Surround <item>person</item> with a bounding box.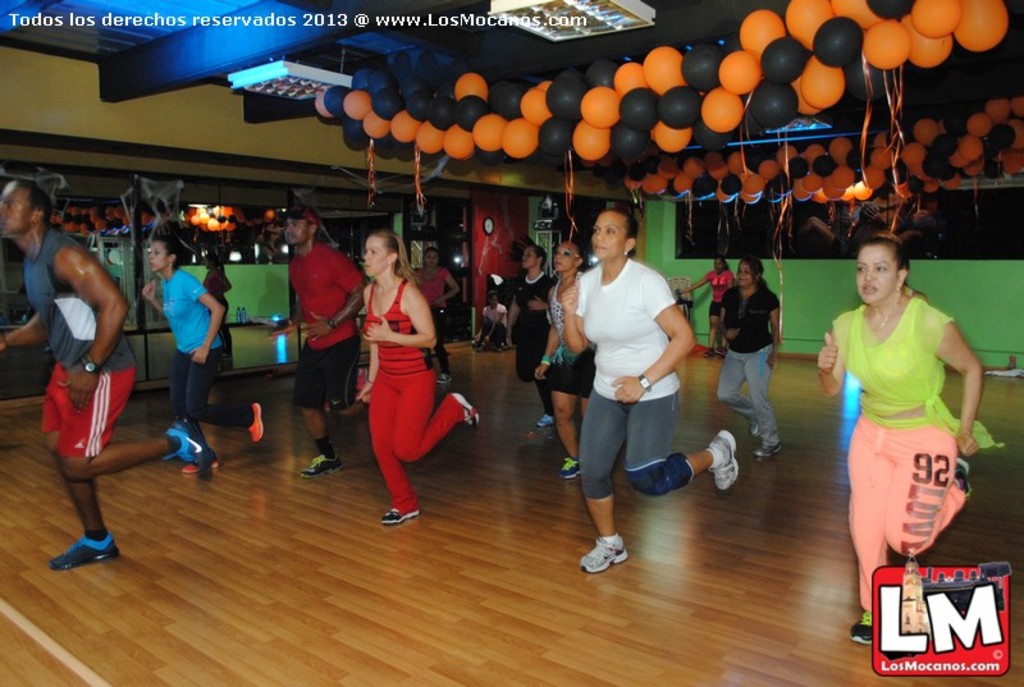
rect(534, 238, 596, 480).
